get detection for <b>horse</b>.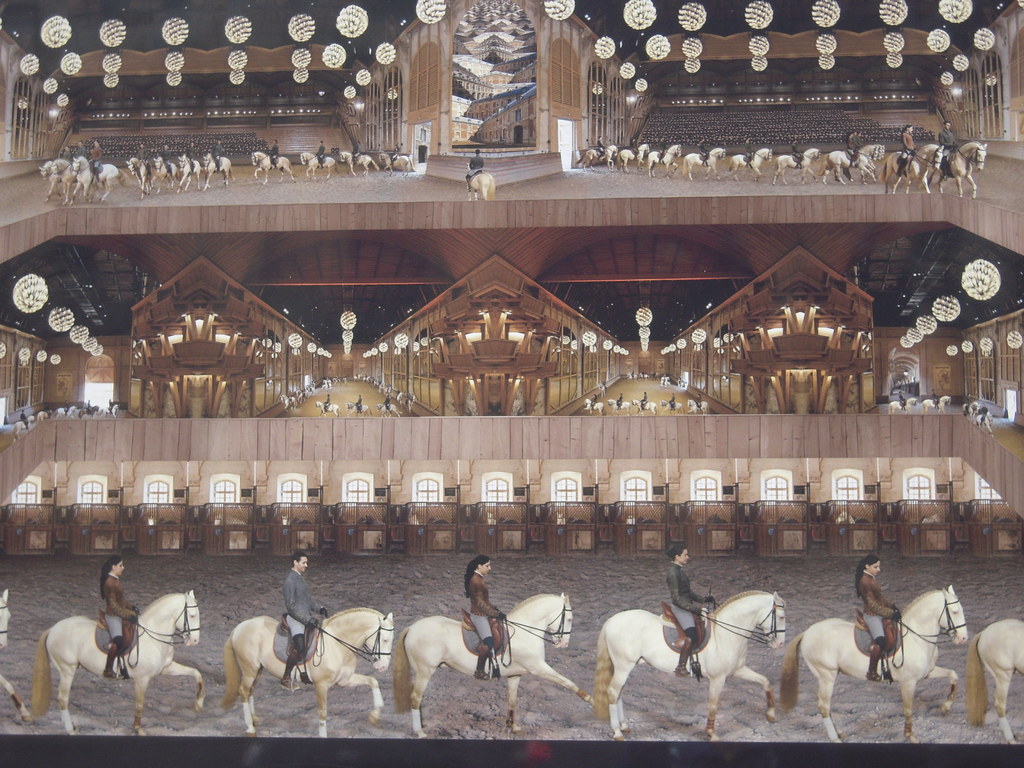
Detection: (916, 140, 987, 201).
